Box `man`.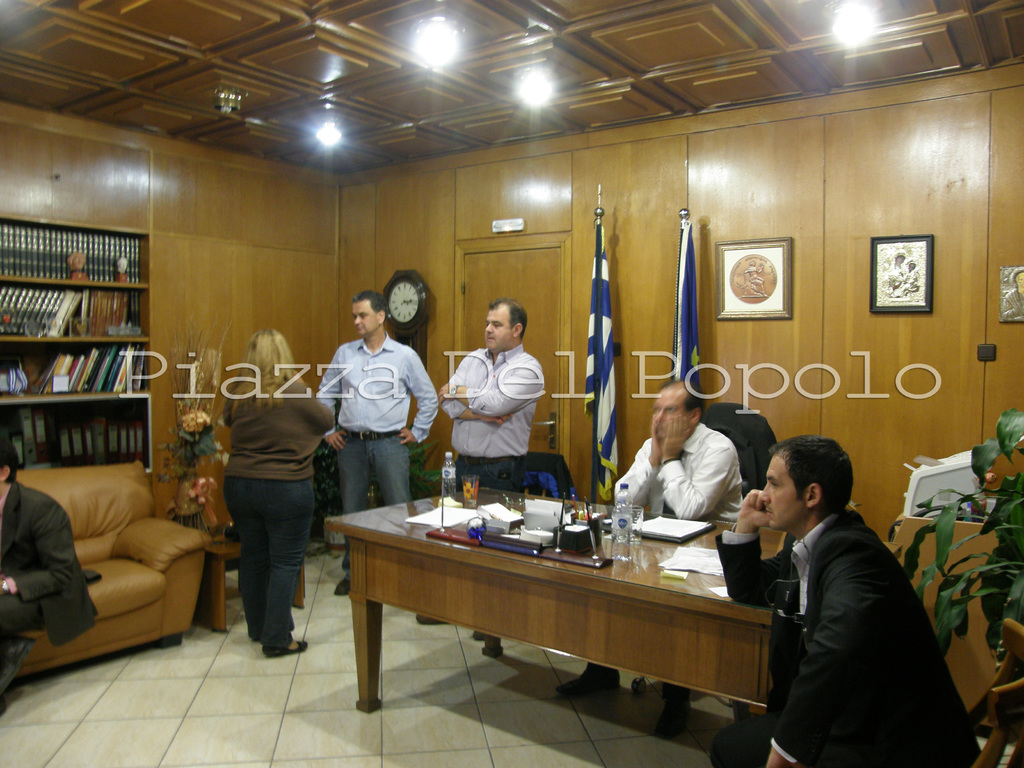
box=[0, 436, 95, 706].
